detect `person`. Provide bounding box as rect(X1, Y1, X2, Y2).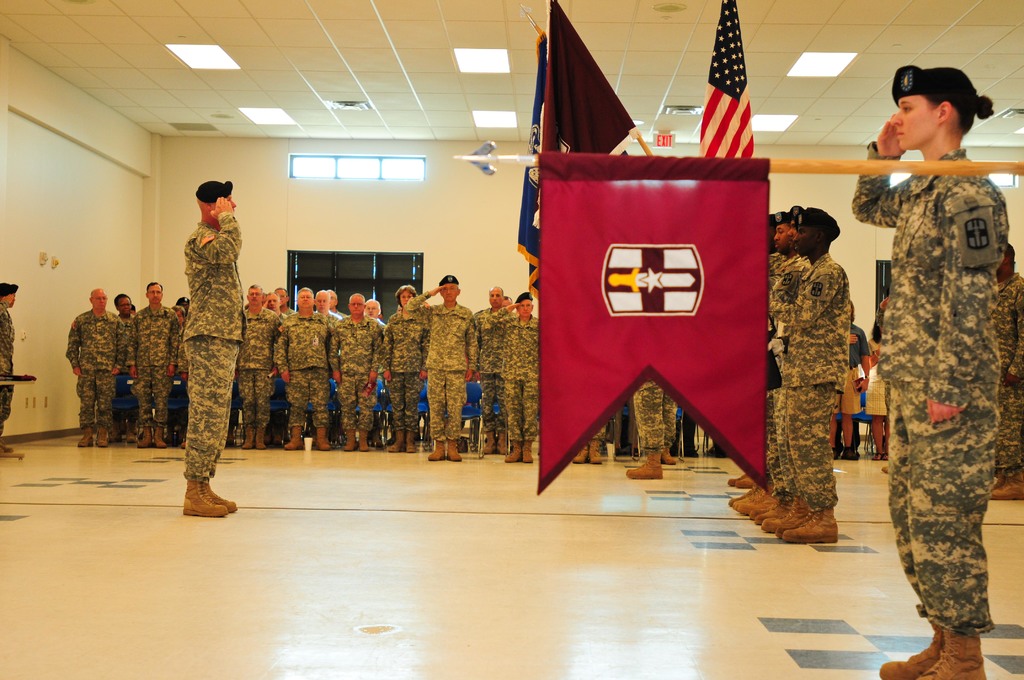
rect(273, 284, 305, 323).
